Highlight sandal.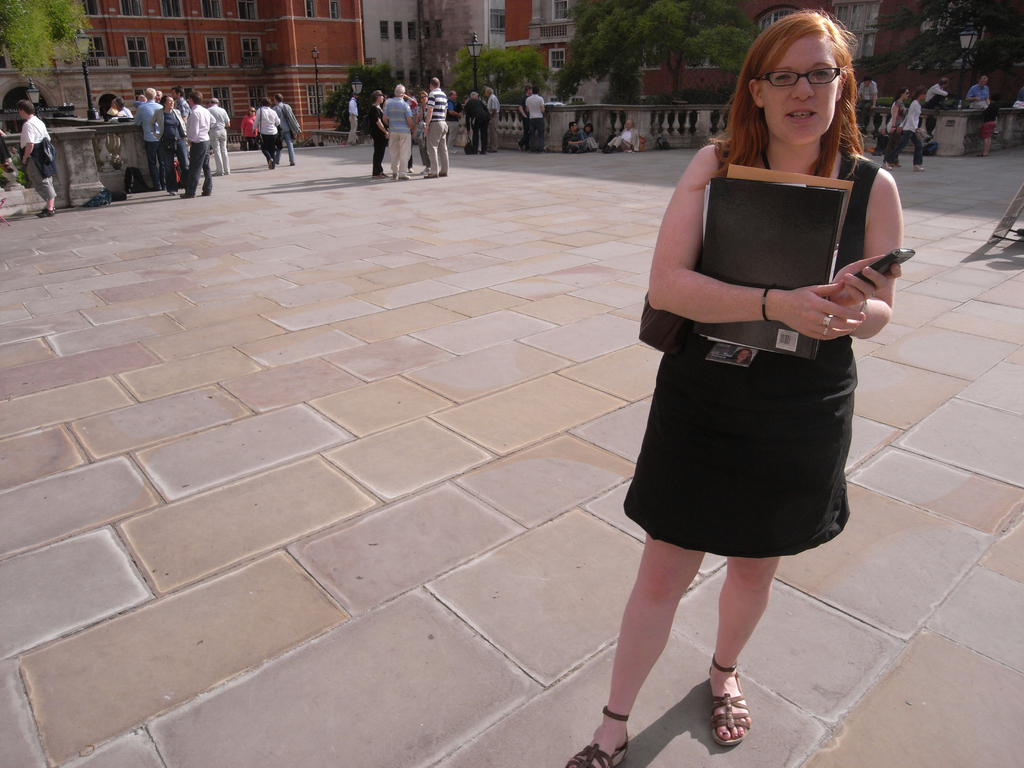
Highlighted region: 698,660,767,749.
